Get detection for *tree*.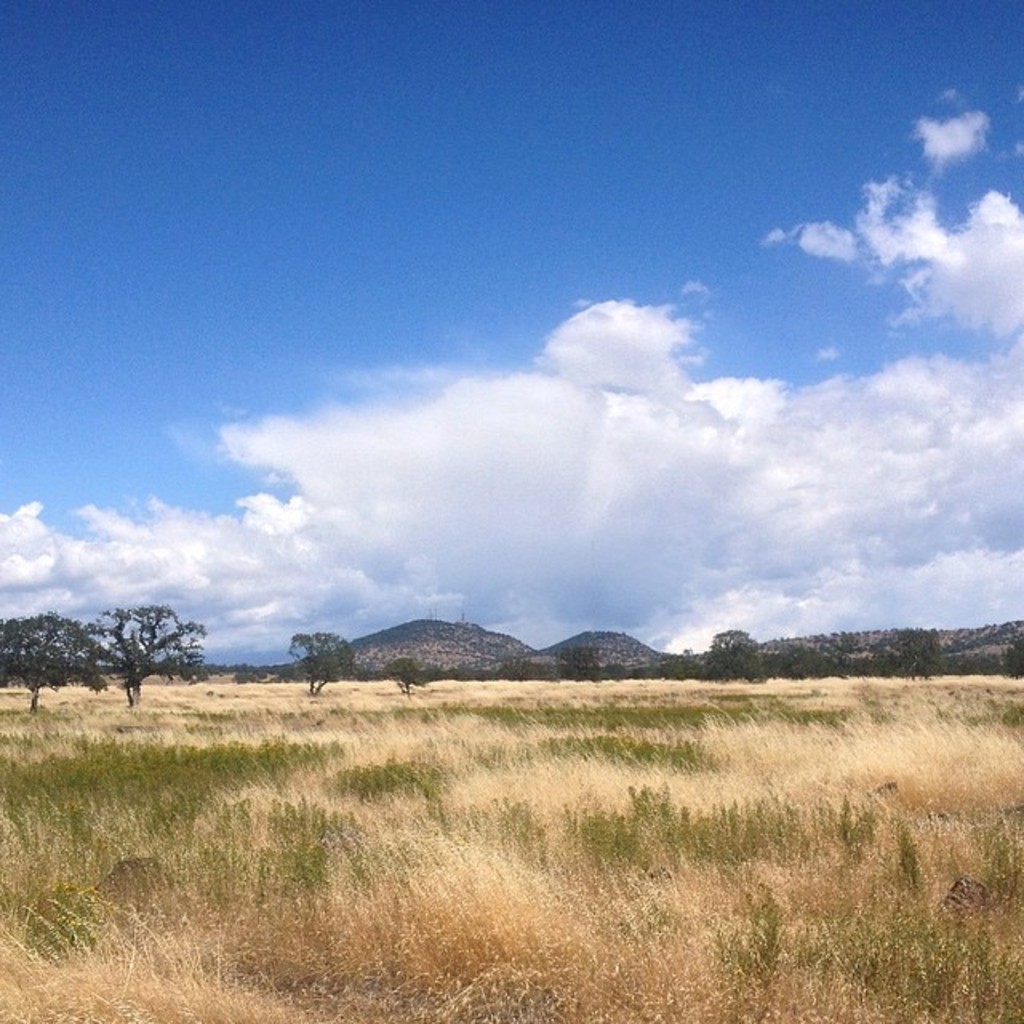
Detection: BBox(286, 629, 357, 698).
